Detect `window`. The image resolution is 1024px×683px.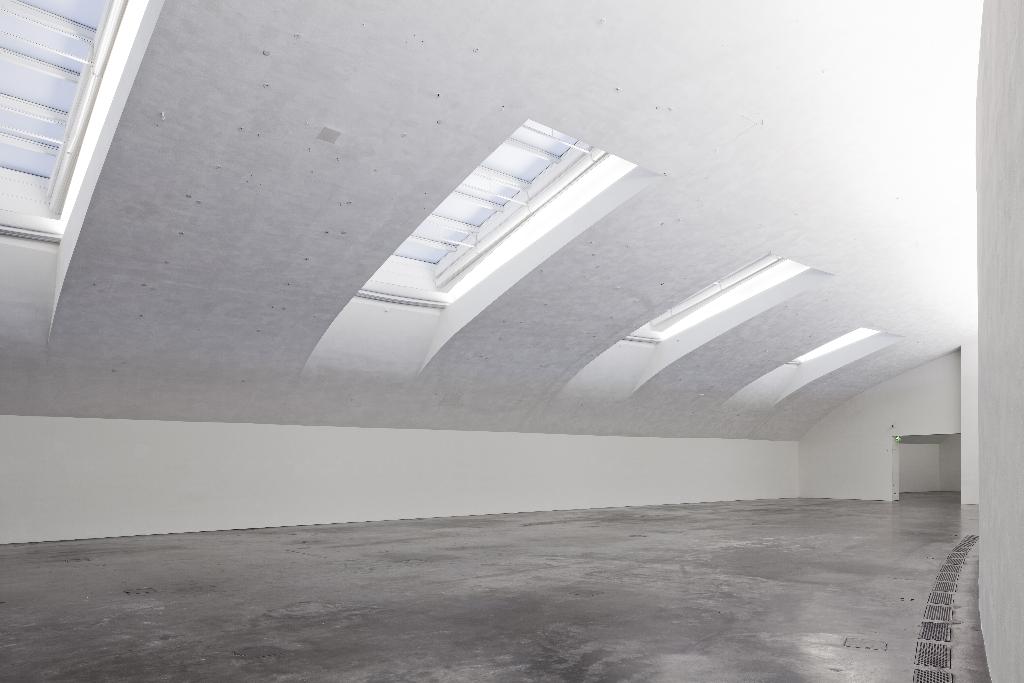
778:320:902:386.
